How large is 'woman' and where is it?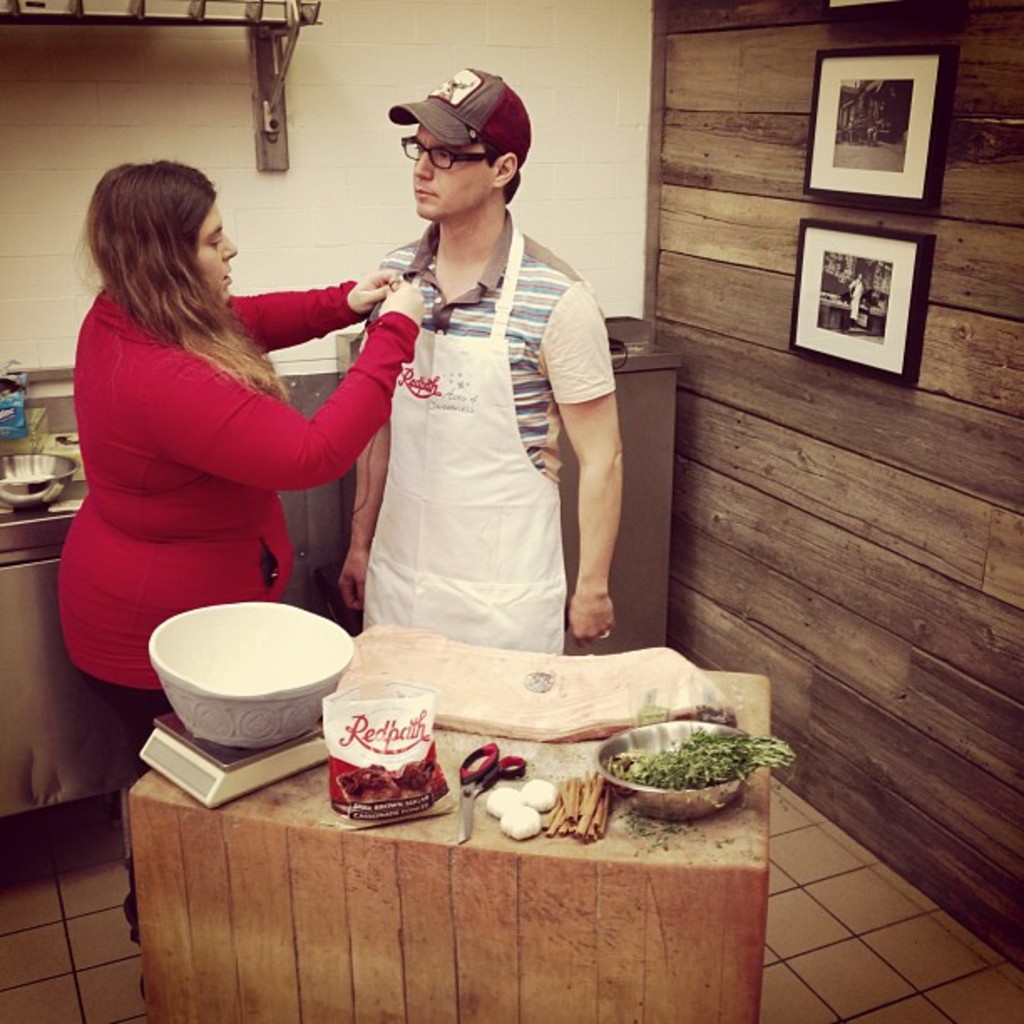
Bounding box: bbox=[59, 159, 418, 930].
